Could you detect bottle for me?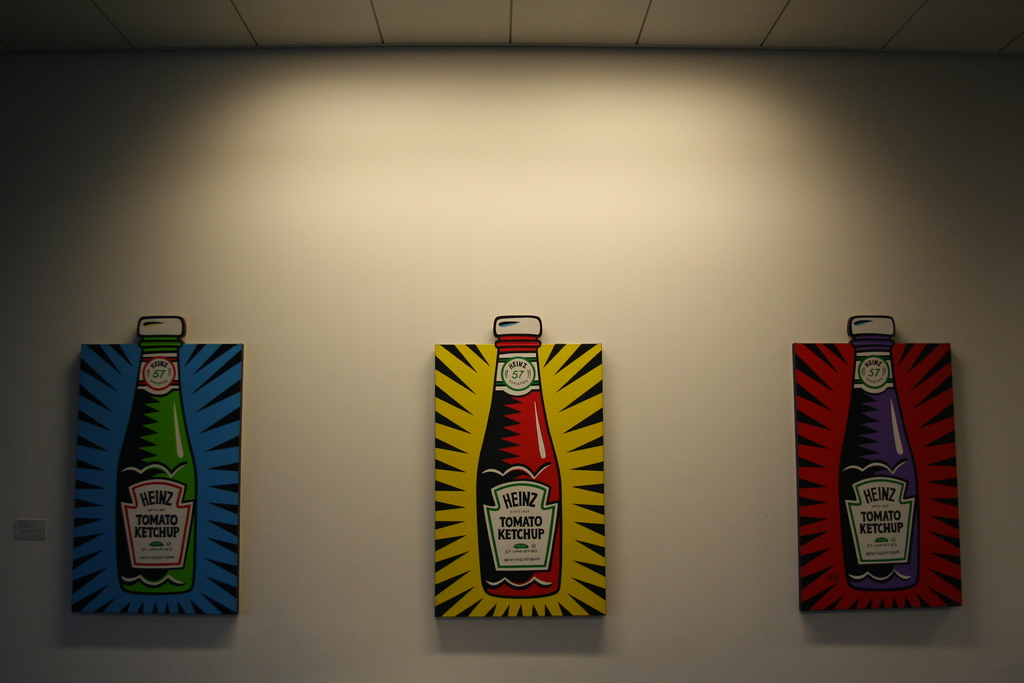
Detection result: box(112, 314, 204, 597).
